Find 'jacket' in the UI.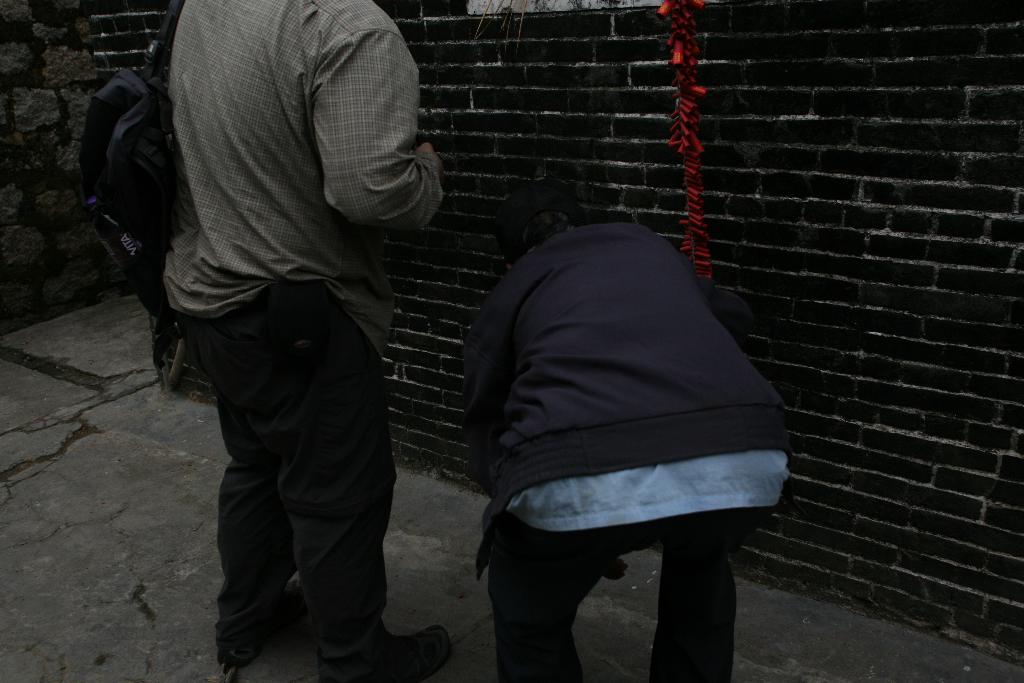
UI element at Rect(458, 217, 798, 575).
